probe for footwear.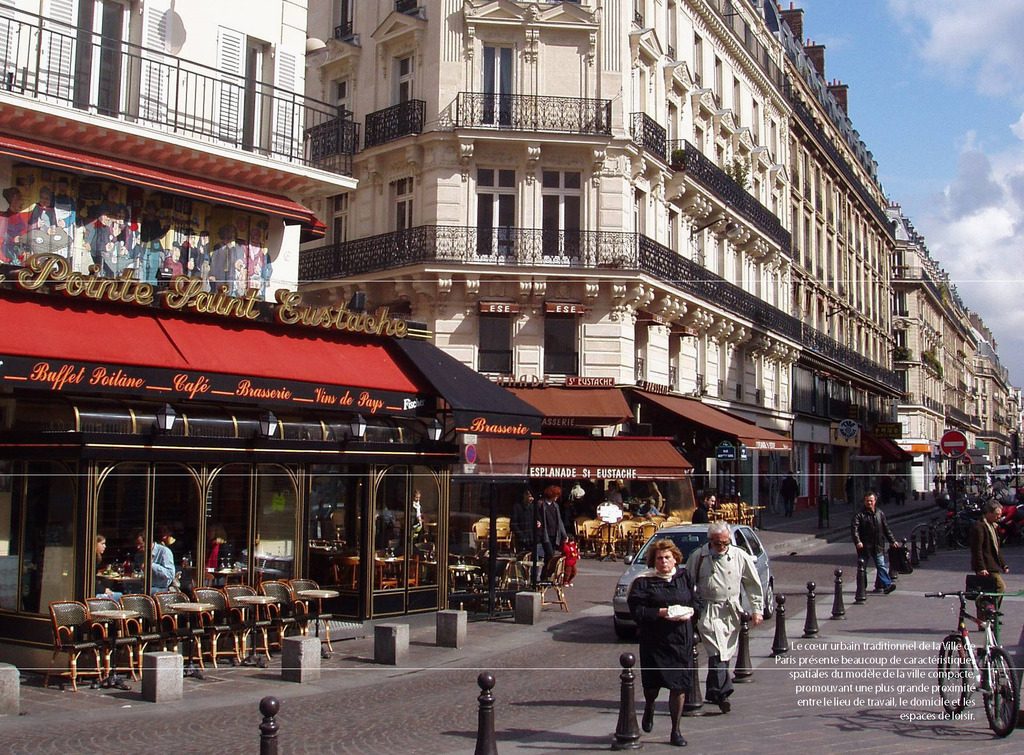
Probe result: pyautogui.locateOnScreen(885, 578, 899, 592).
